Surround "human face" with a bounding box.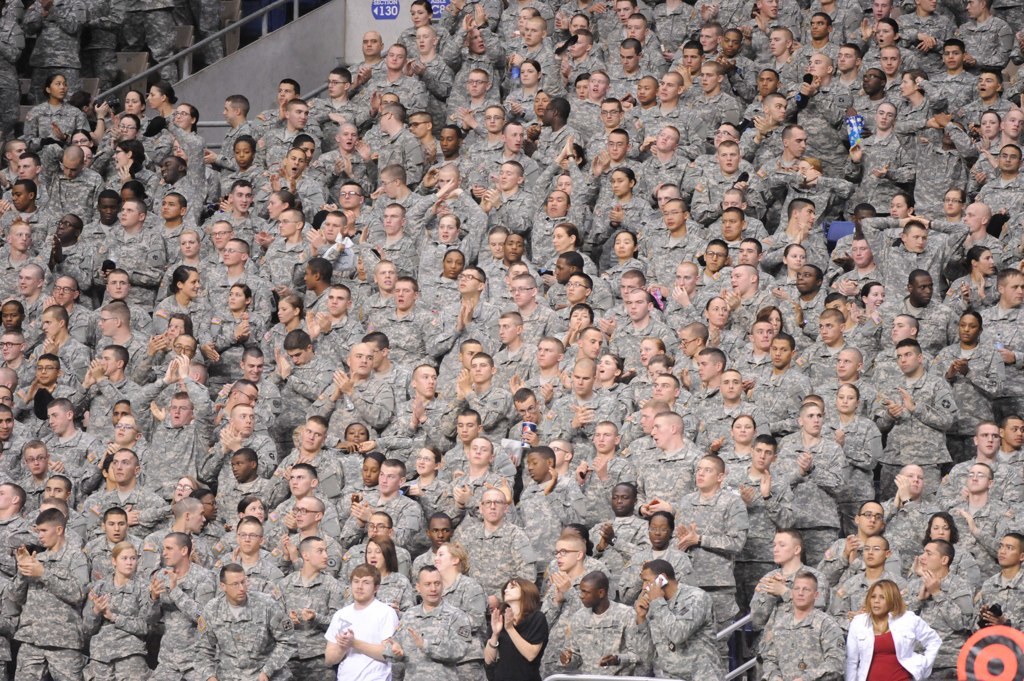
left=0, top=305, right=20, bottom=332.
